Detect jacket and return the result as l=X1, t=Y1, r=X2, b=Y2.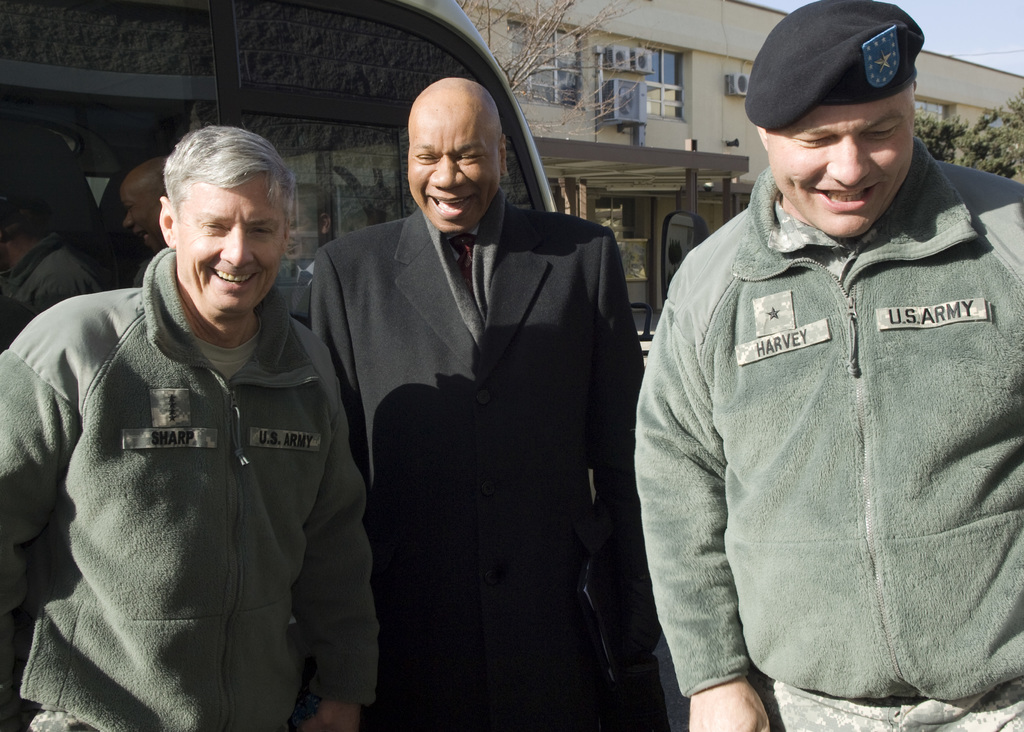
l=634, t=137, r=1023, b=699.
